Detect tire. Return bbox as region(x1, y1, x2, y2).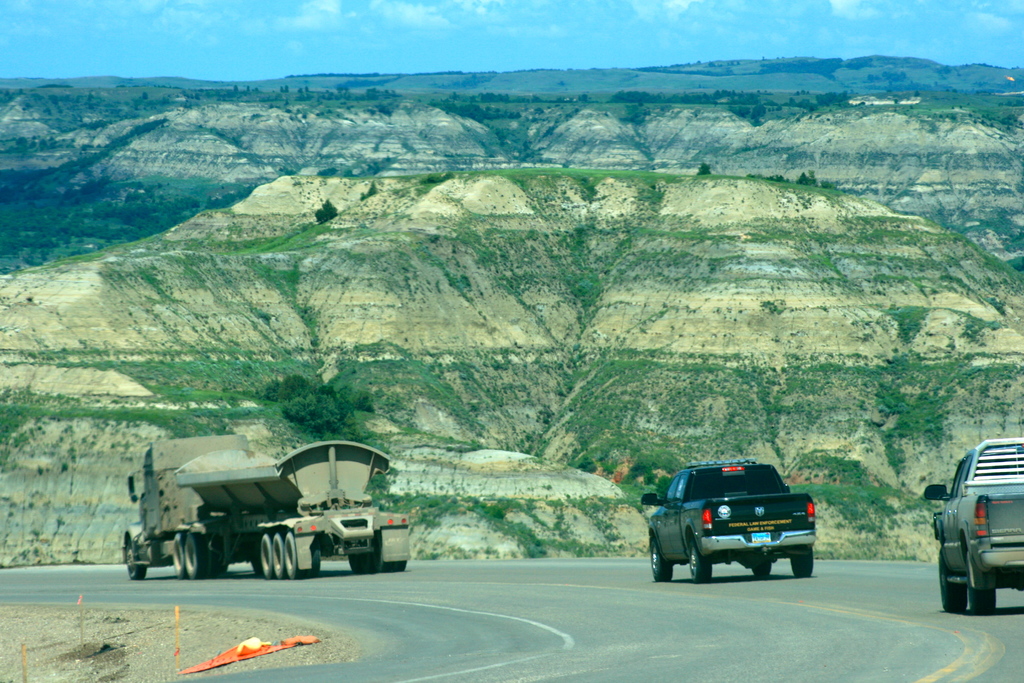
region(790, 547, 814, 575).
